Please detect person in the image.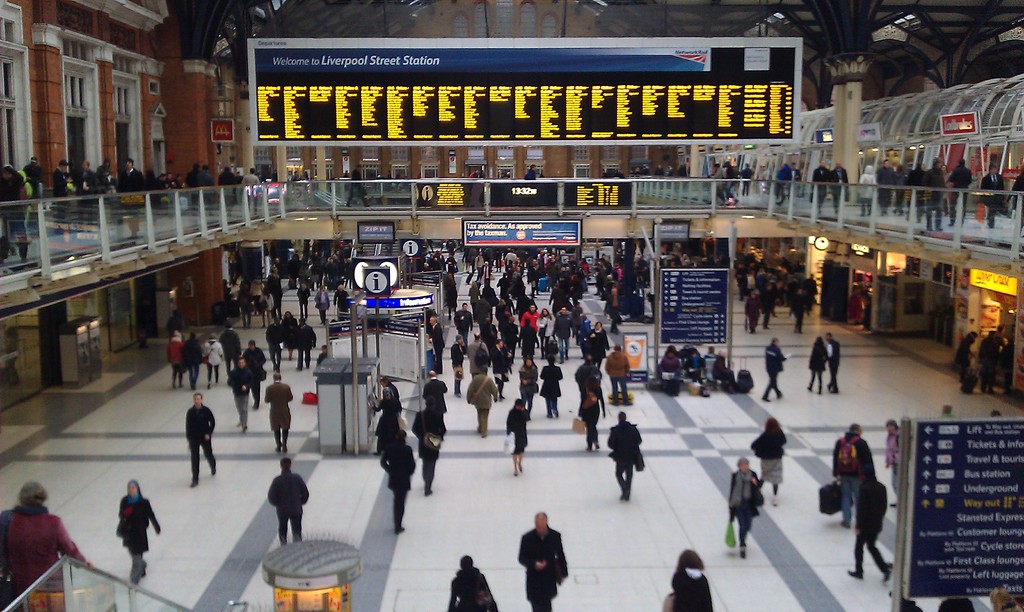
[447, 277, 453, 289].
